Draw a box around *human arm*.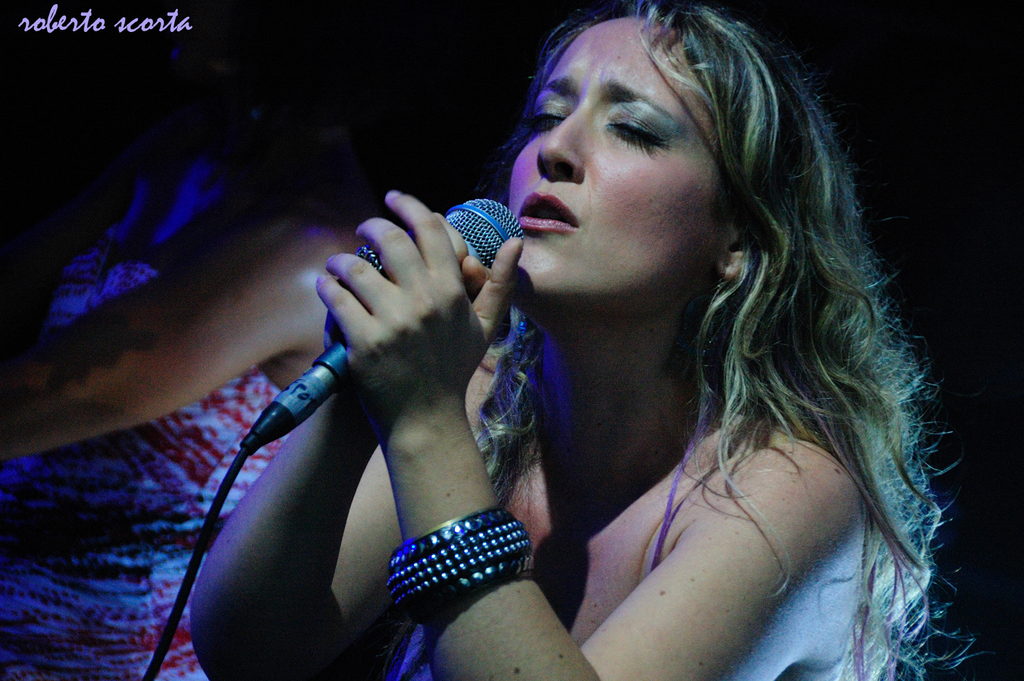
x1=315 y1=192 x2=862 y2=678.
